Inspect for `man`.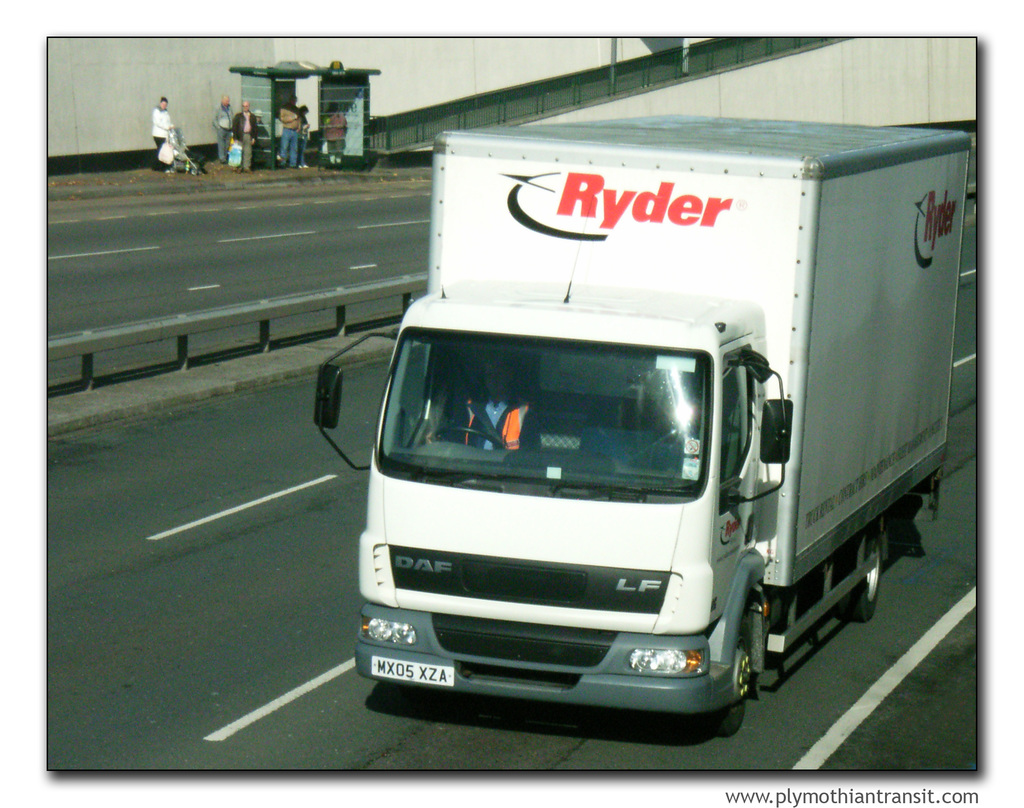
Inspection: Rect(150, 97, 171, 148).
